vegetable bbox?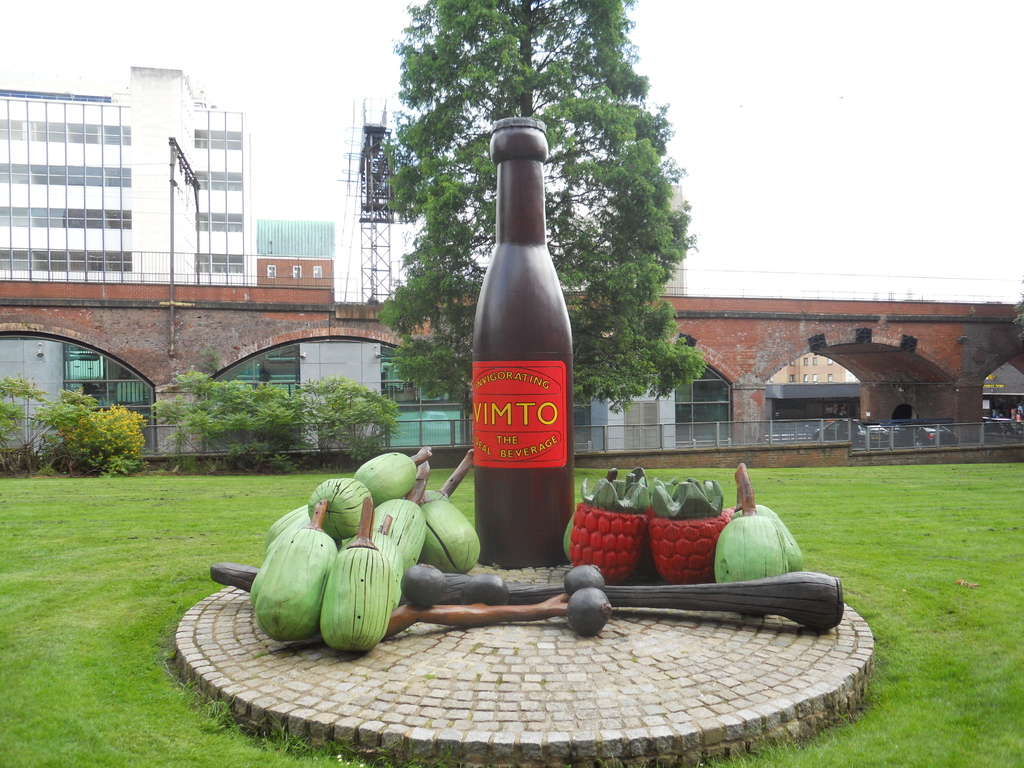
(left=713, top=465, right=790, bottom=585)
